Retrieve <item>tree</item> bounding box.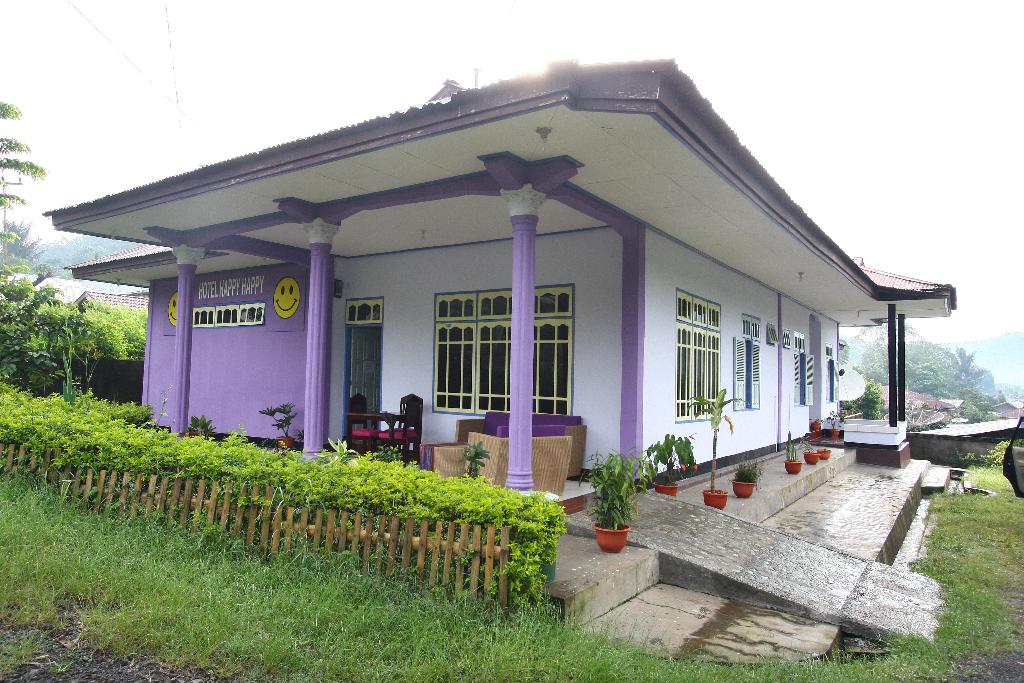
Bounding box: <box>22,281,146,363</box>.
